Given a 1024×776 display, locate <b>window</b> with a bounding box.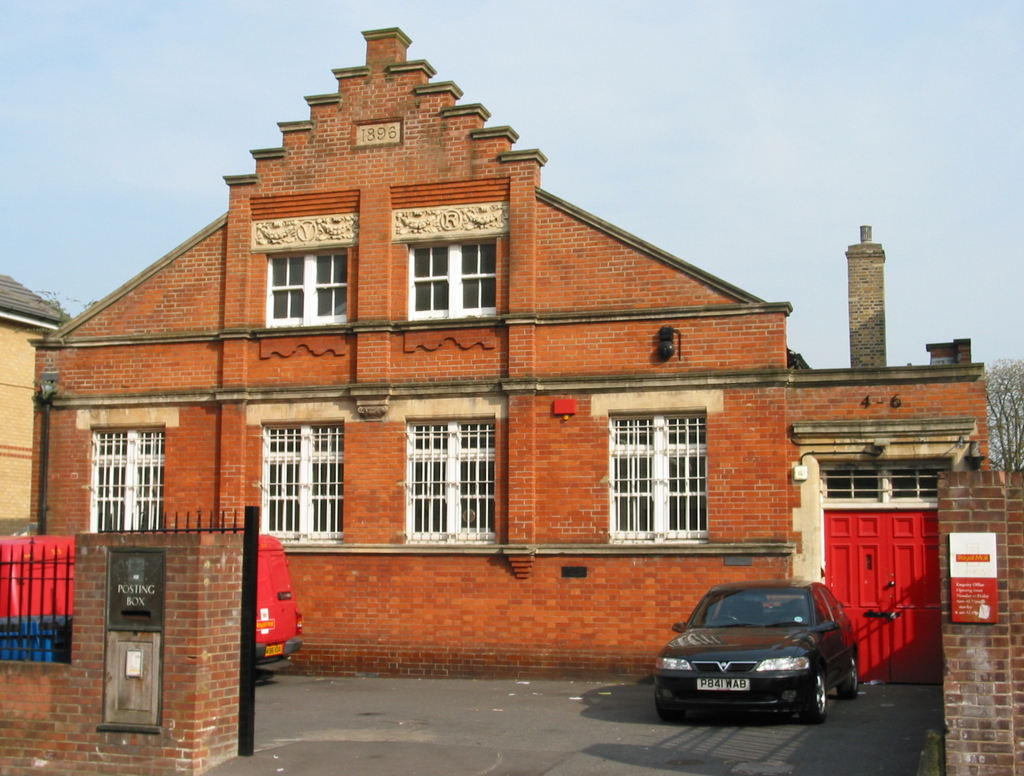
Located: <region>609, 410, 705, 537</region>.
